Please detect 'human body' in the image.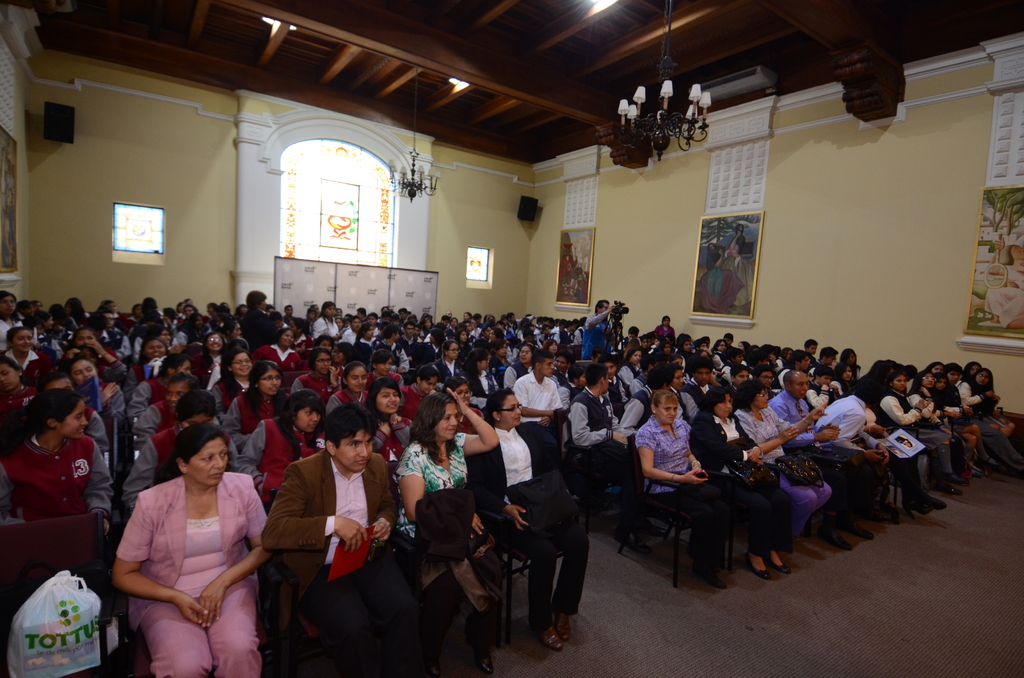
[x1=329, y1=362, x2=376, y2=421].
